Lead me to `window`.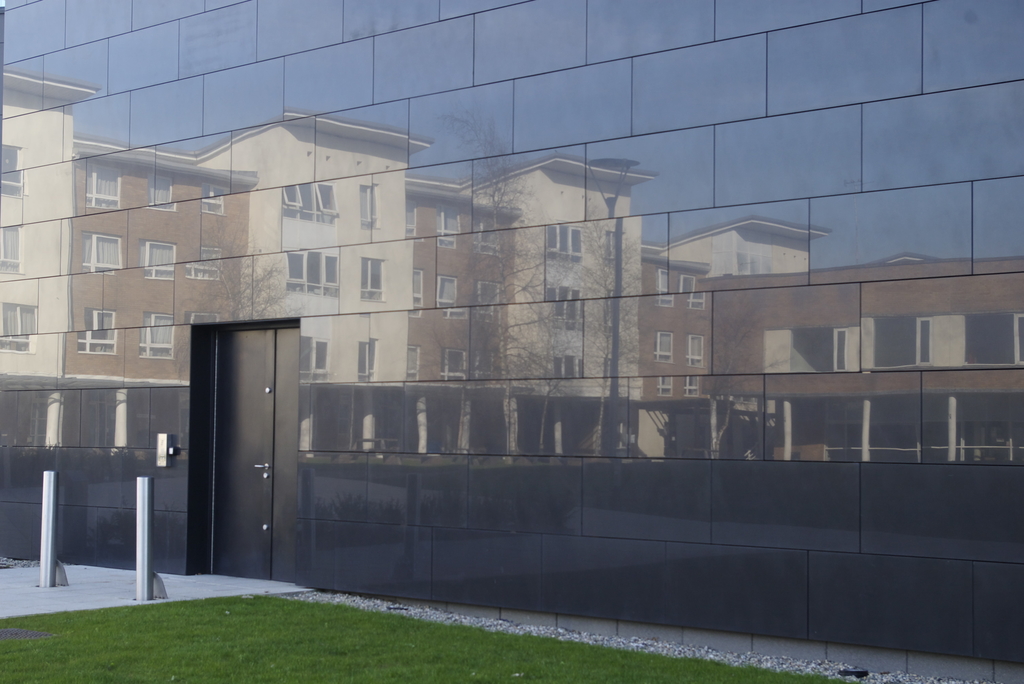
Lead to x1=140, y1=317, x2=173, y2=354.
